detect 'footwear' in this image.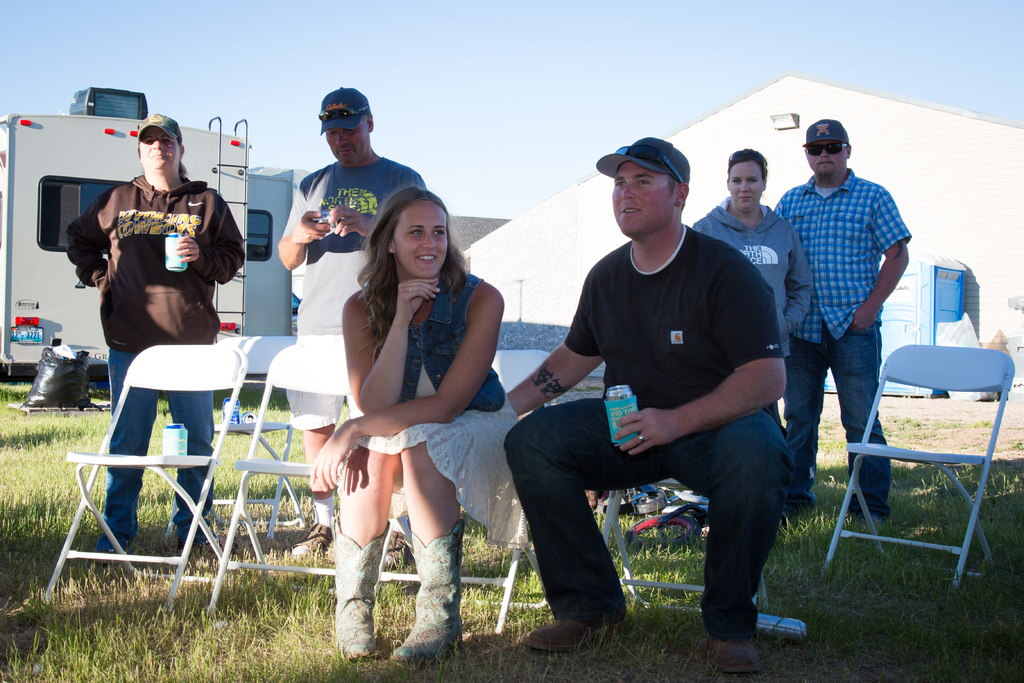
Detection: (379, 530, 410, 567).
